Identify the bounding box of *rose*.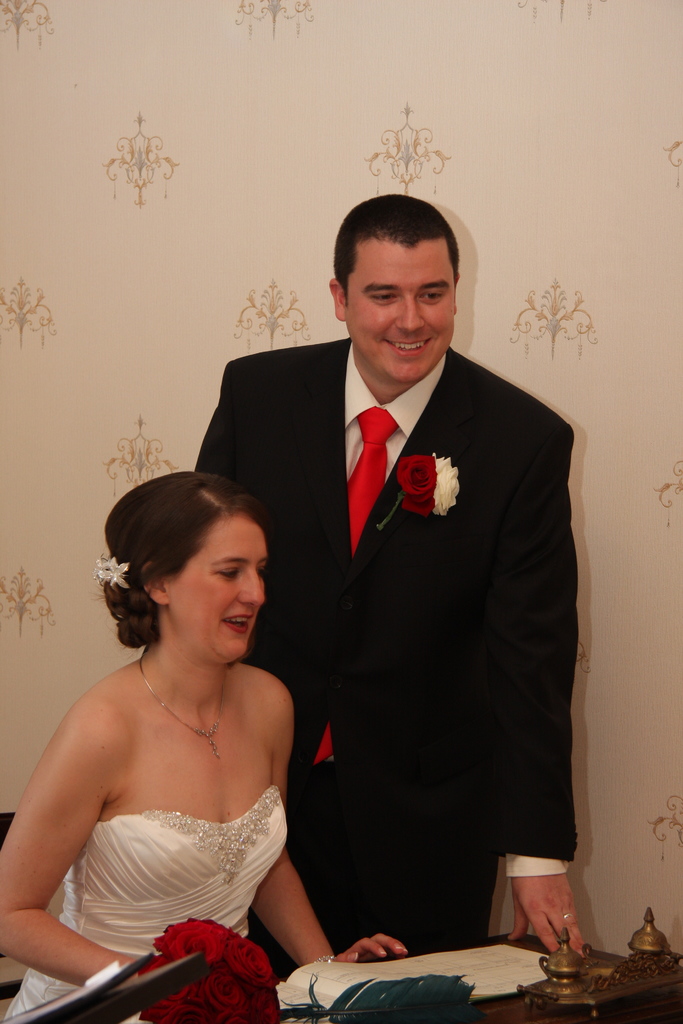
(430,454,465,520).
